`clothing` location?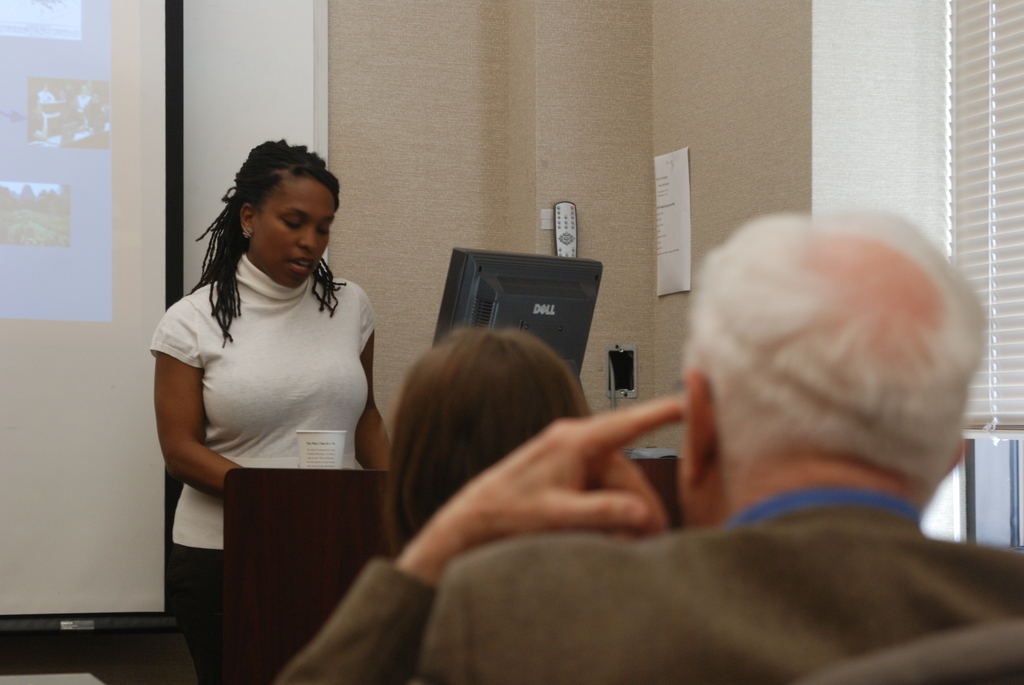
box(145, 226, 325, 559)
